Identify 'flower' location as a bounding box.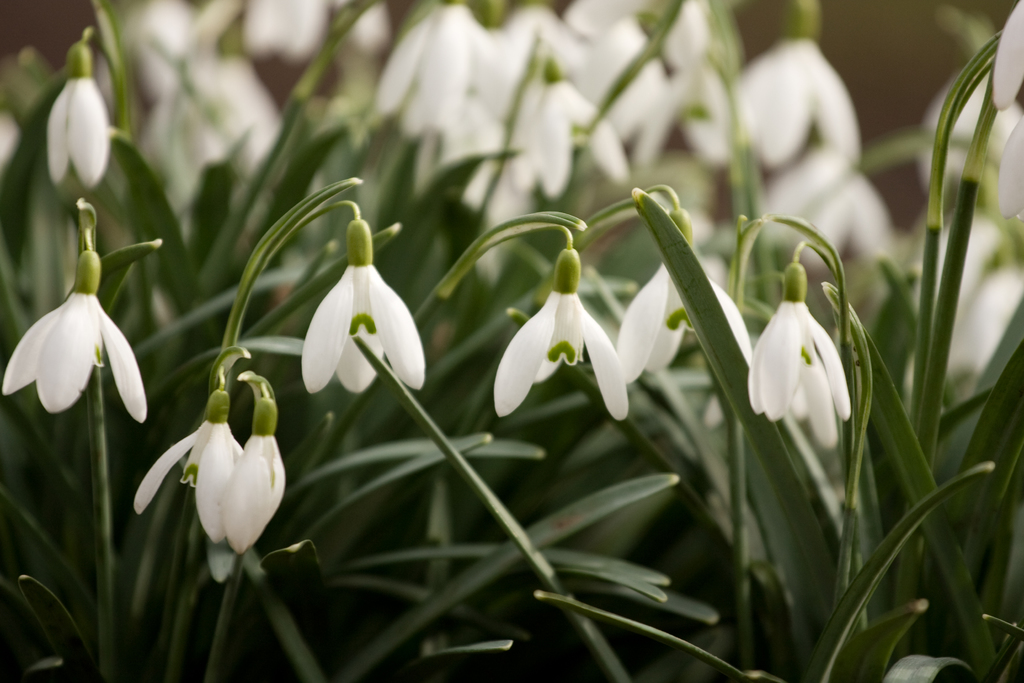
<box>492,245,630,418</box>.
